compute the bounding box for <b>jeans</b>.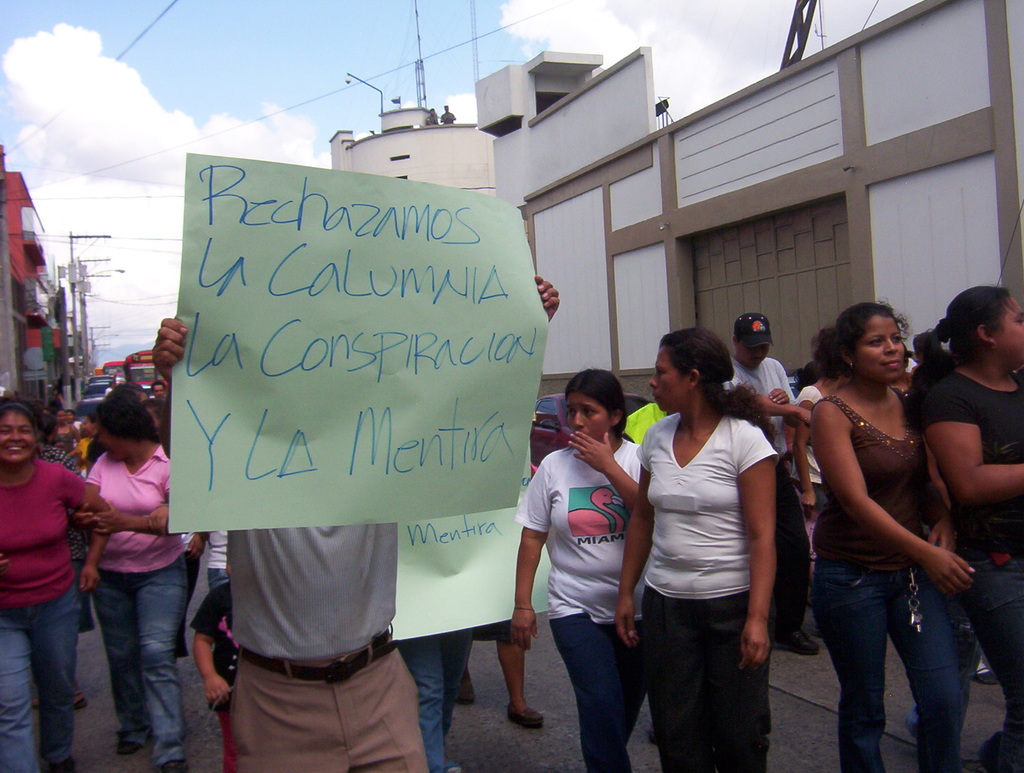
locate(814, 562, 962, 772).
